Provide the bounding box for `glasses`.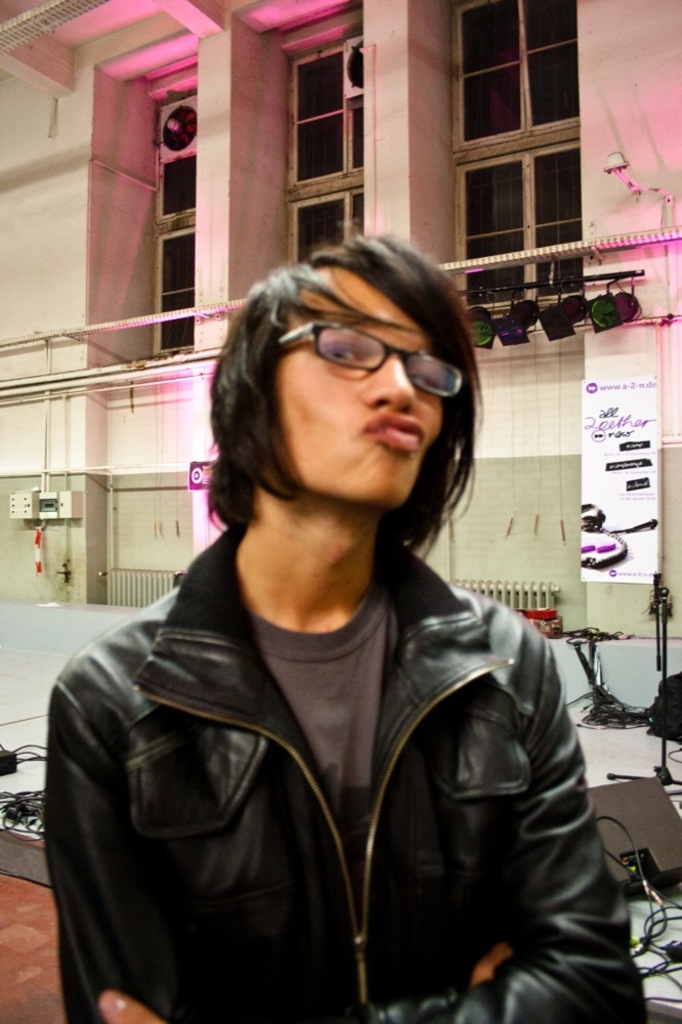
[x1=266, y1=328, x2=469, y2=403].
